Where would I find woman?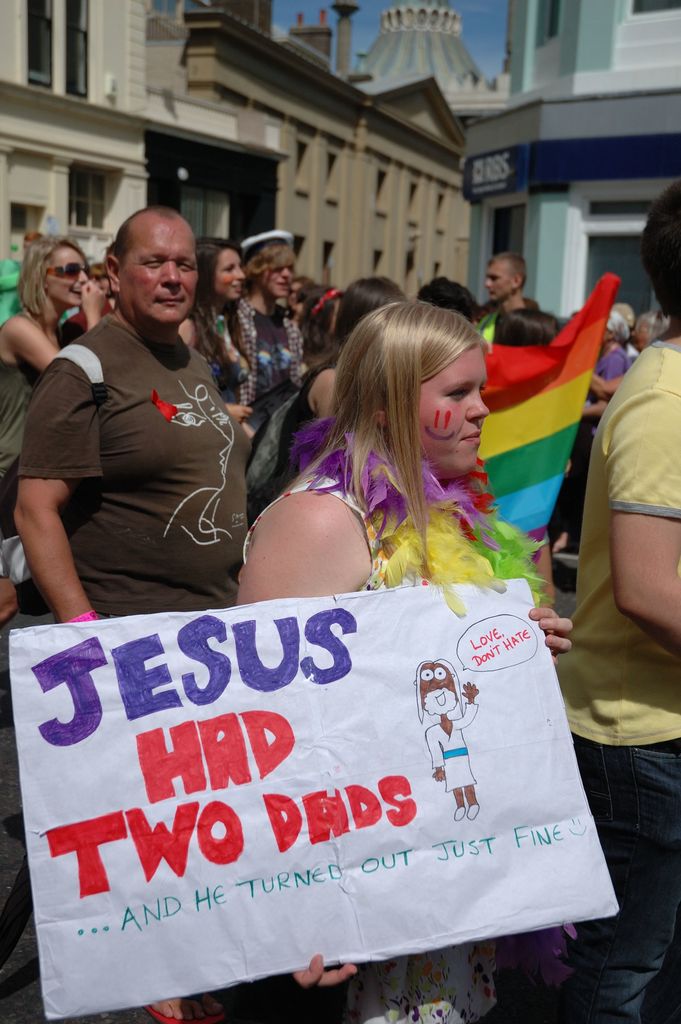
At select_region(0, 237, 115, 550).
